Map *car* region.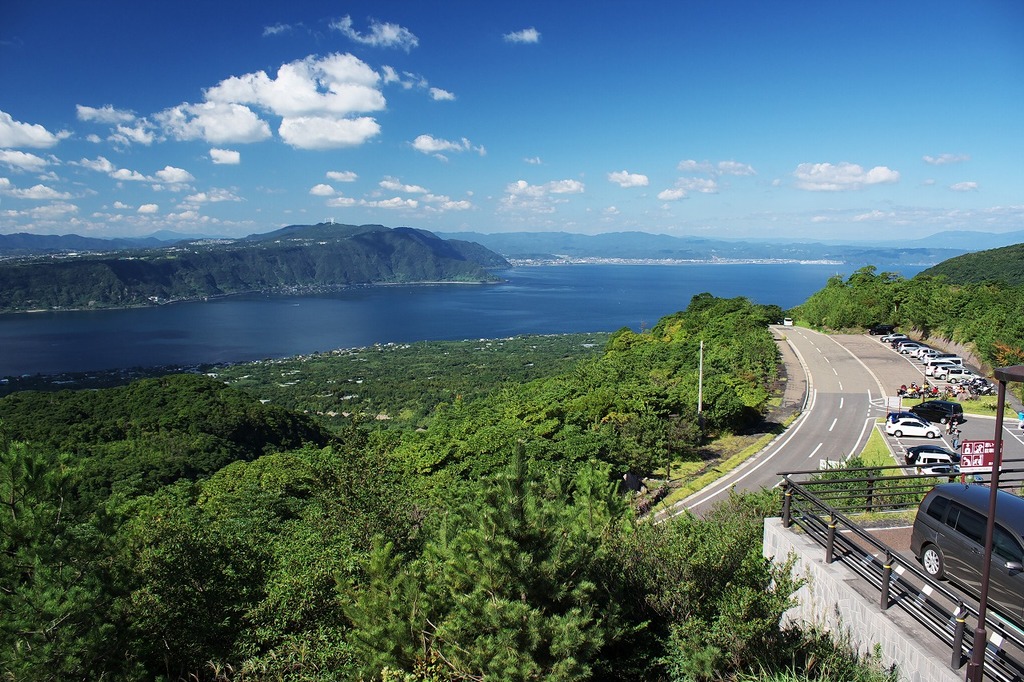
Mapped to bbox=(918, 467, 963, 477).
